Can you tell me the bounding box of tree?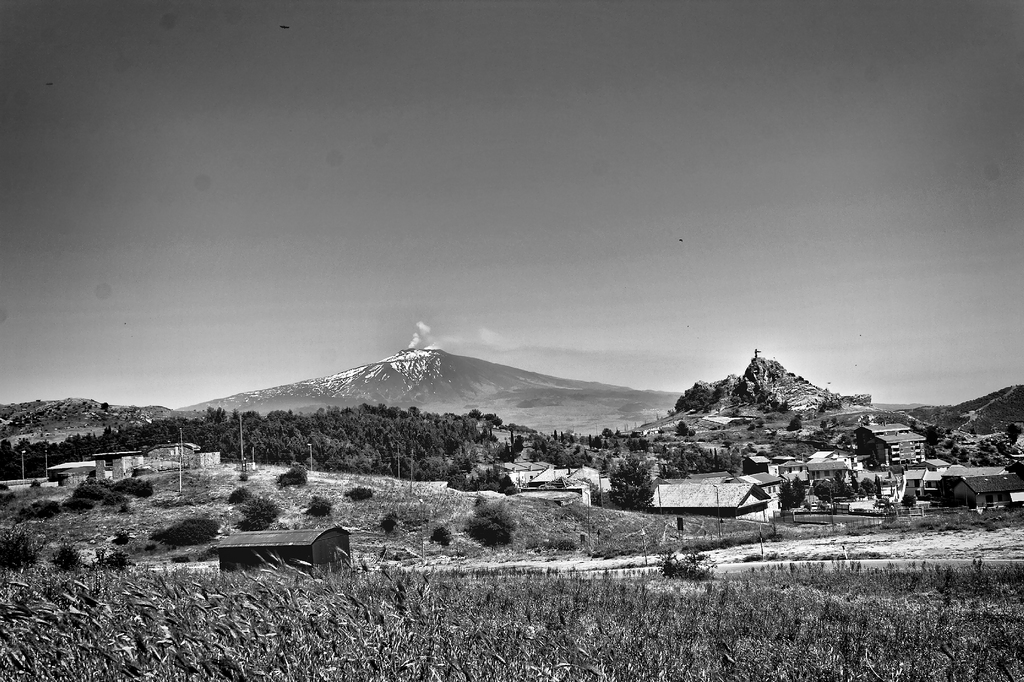
x1=456, y1=491, x2=522, y2=555.
